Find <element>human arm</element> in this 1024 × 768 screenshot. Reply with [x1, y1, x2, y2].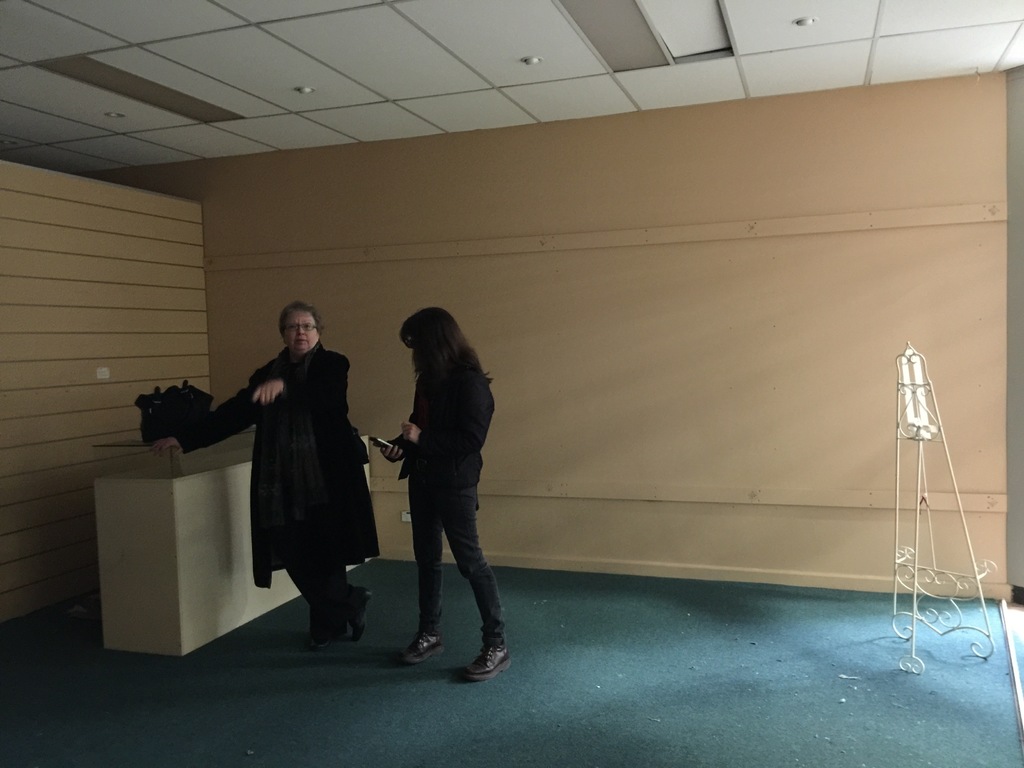
[251, 350, 346, 399].
